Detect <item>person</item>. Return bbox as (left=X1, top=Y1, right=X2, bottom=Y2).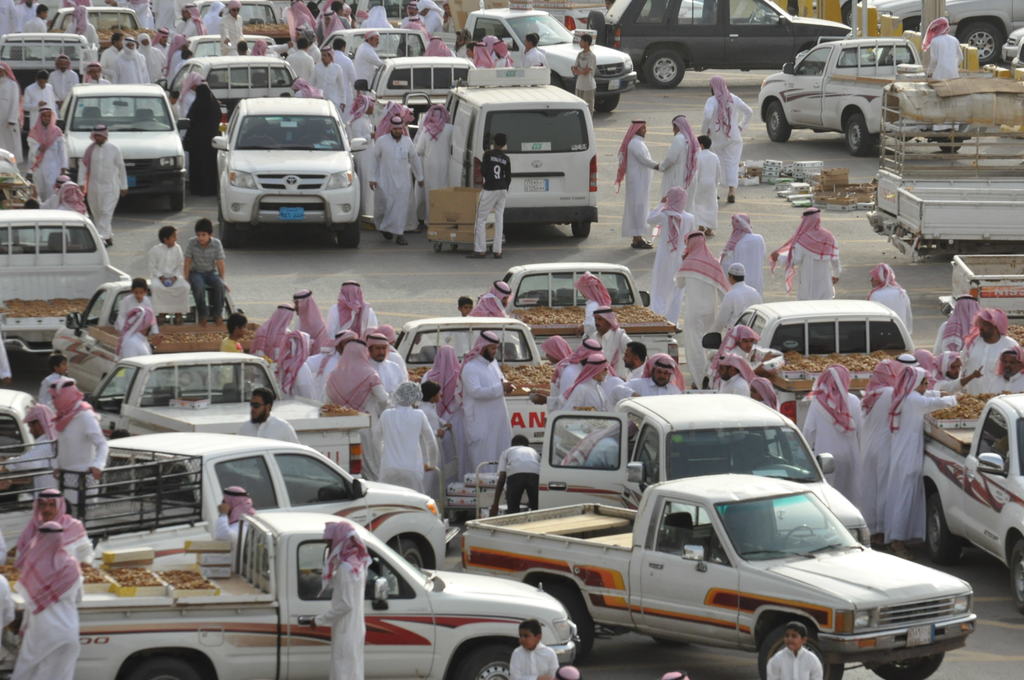
(left=472, top=135, right=502, bottom=256).
